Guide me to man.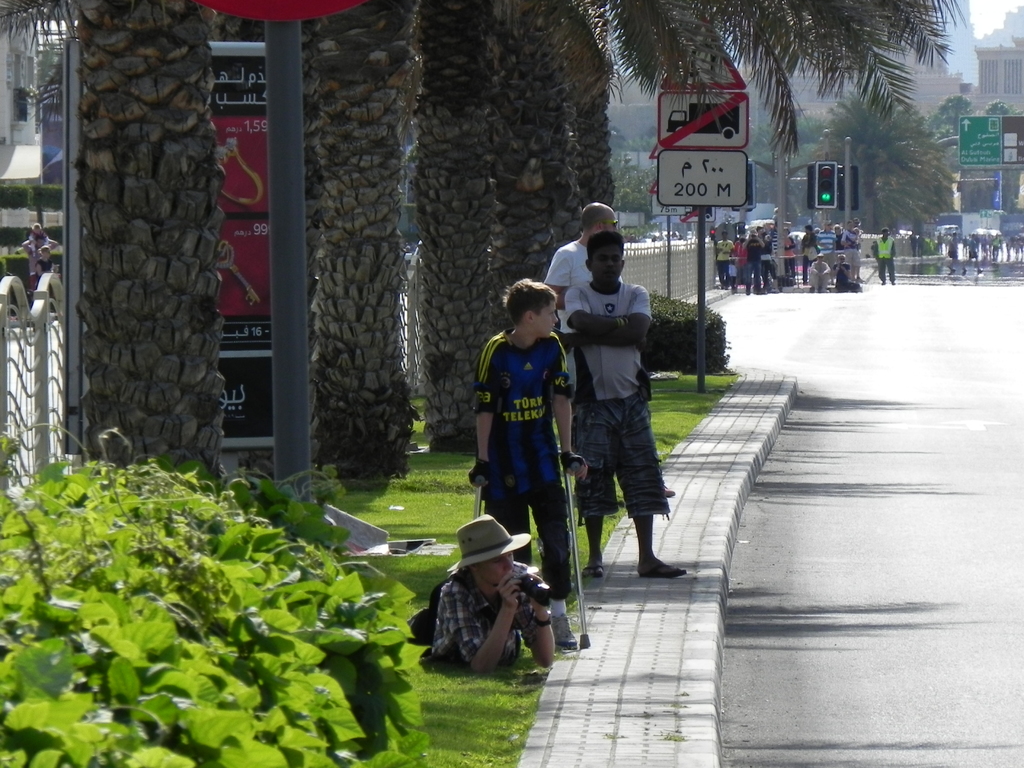
Guidance: left=874, top=228, right=895, bottom=284.
